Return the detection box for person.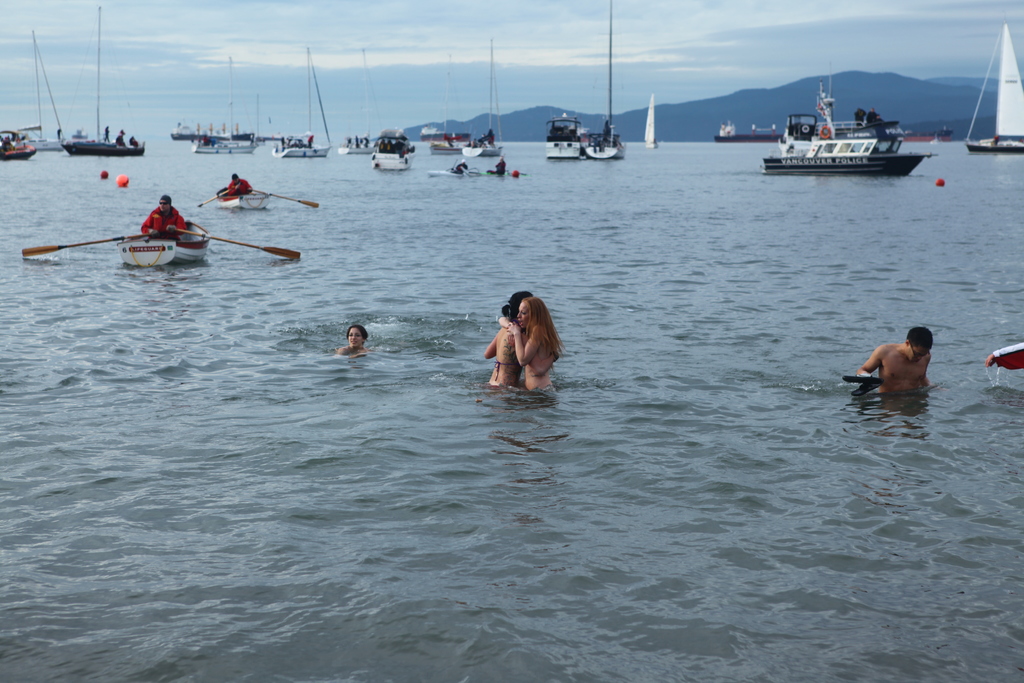
(left=873, top=114, right=888, bottom=138).
